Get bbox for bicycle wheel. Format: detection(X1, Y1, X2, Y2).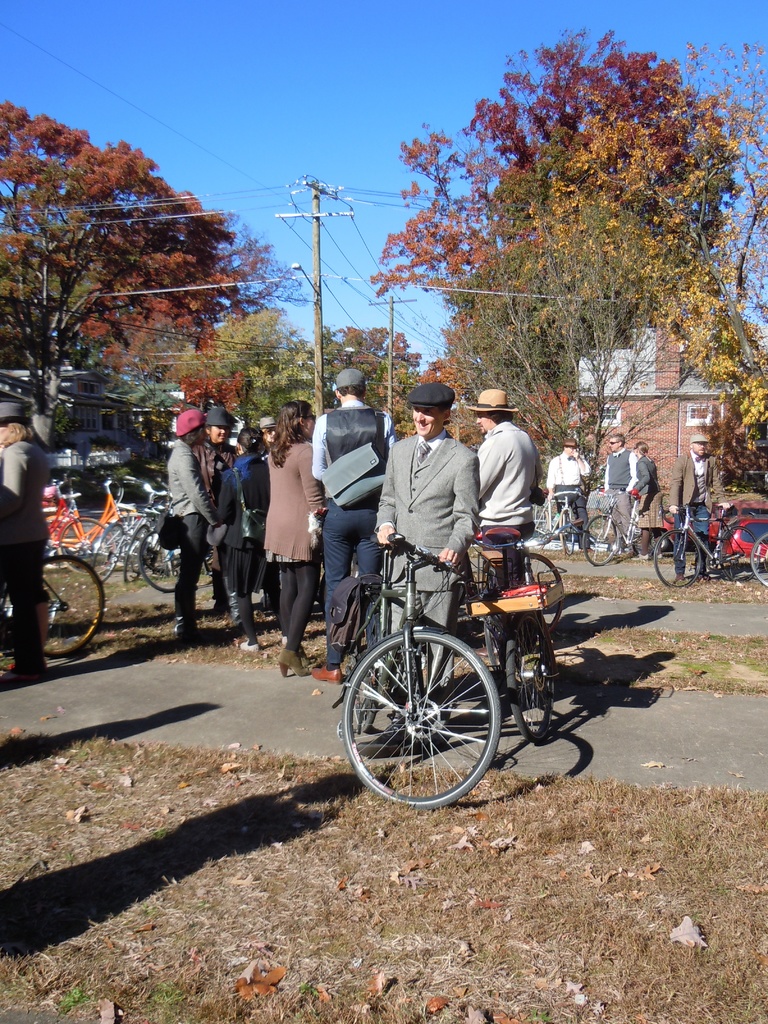
detection(511, 550, 563, 602).
